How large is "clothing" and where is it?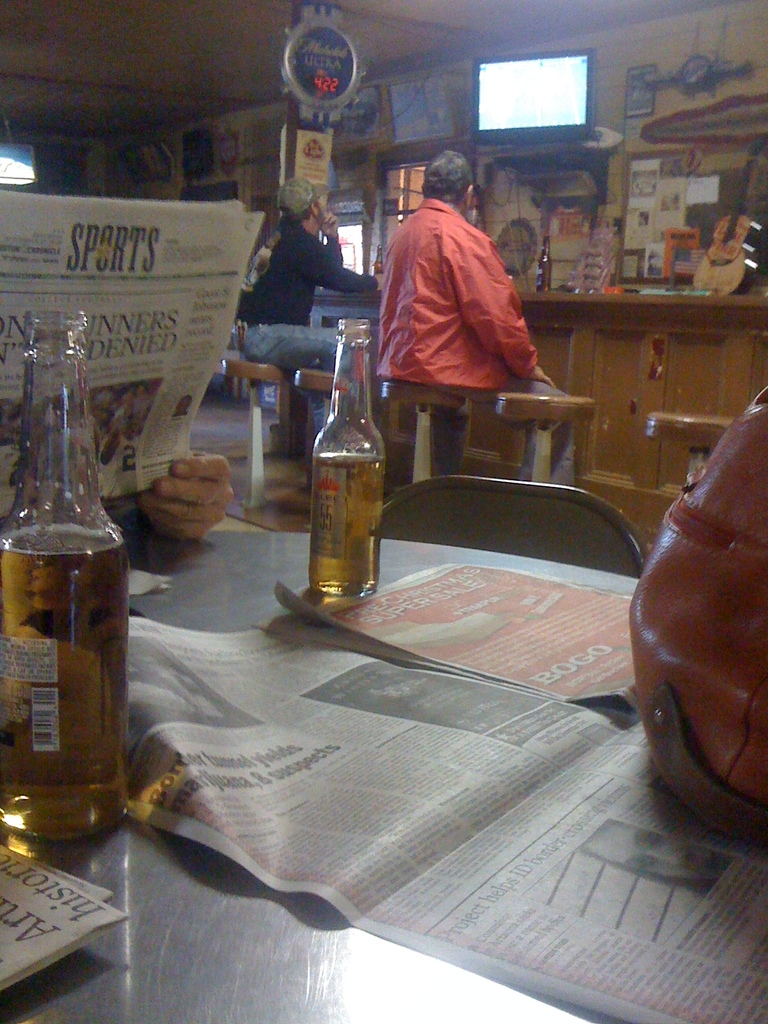
Bounding box: (367,172,547,401).
